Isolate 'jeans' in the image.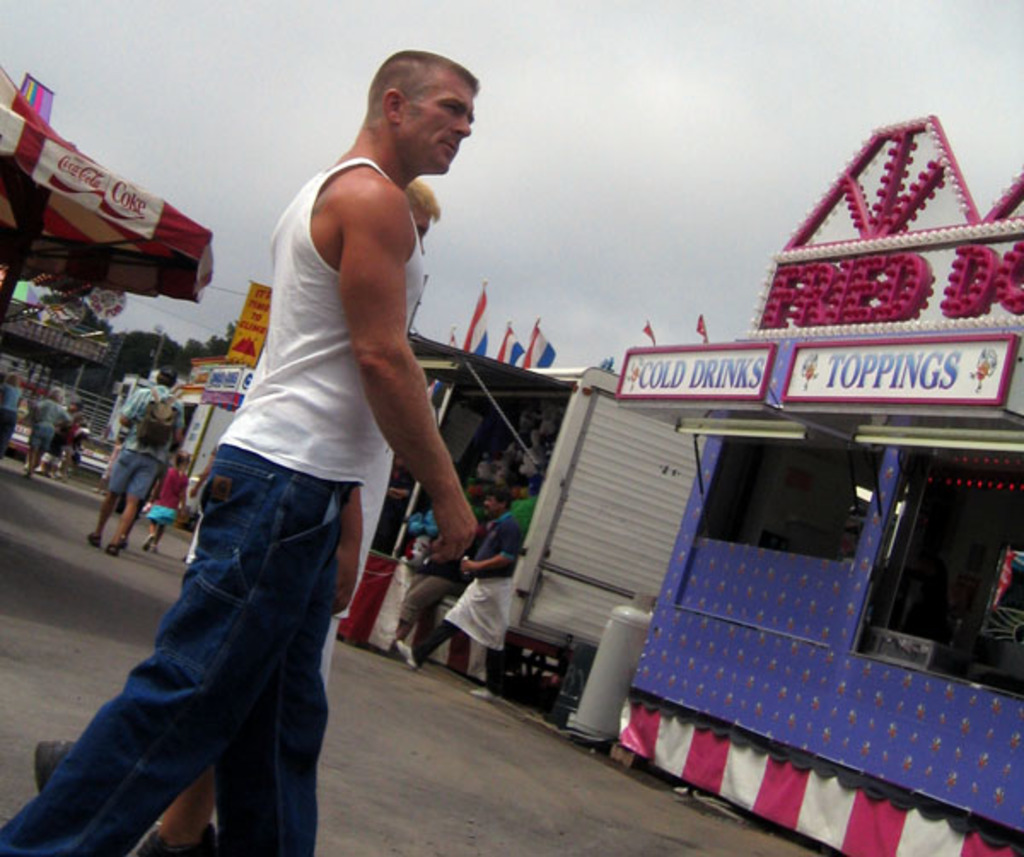
Isolated region: pyautogui.locateOnScreen(32, 468, 358, 848).
